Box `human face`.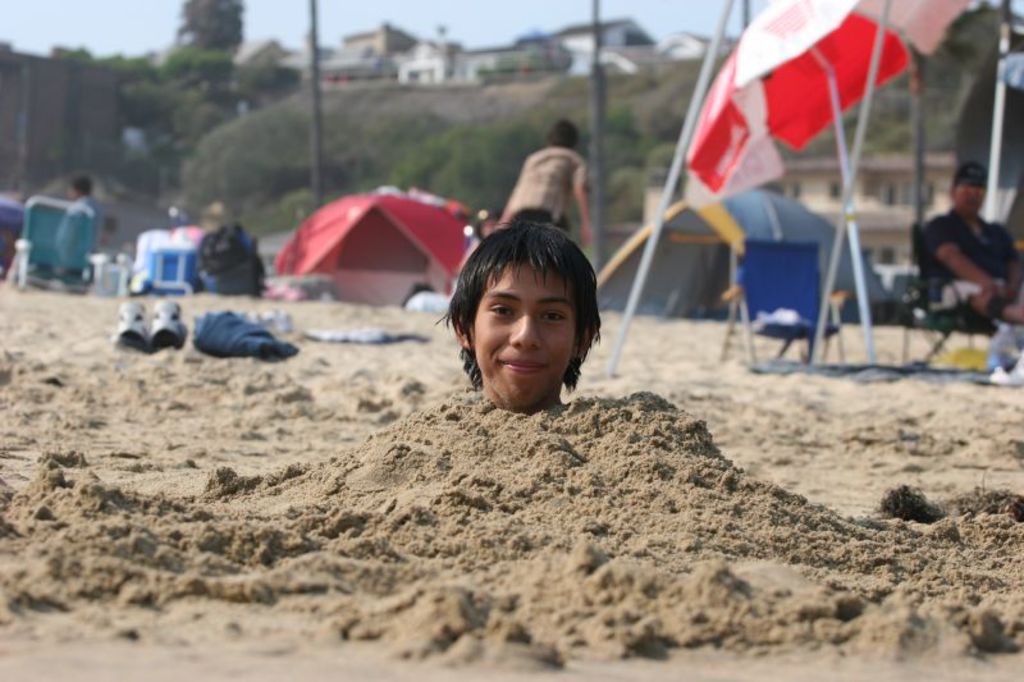
[left=470, top=258, right=584, bottom=416].
